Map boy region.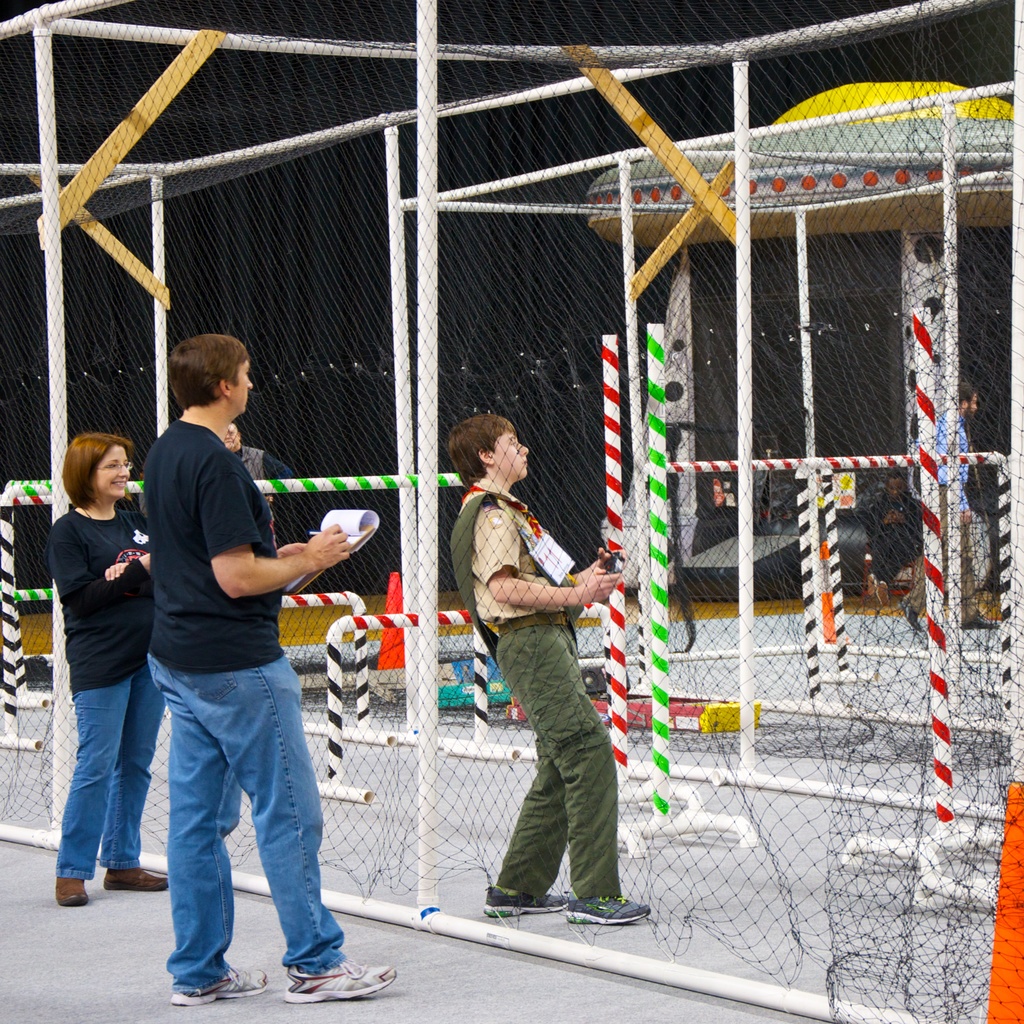
Mapped to [left=442, top=412, right=653, bottom=932].
